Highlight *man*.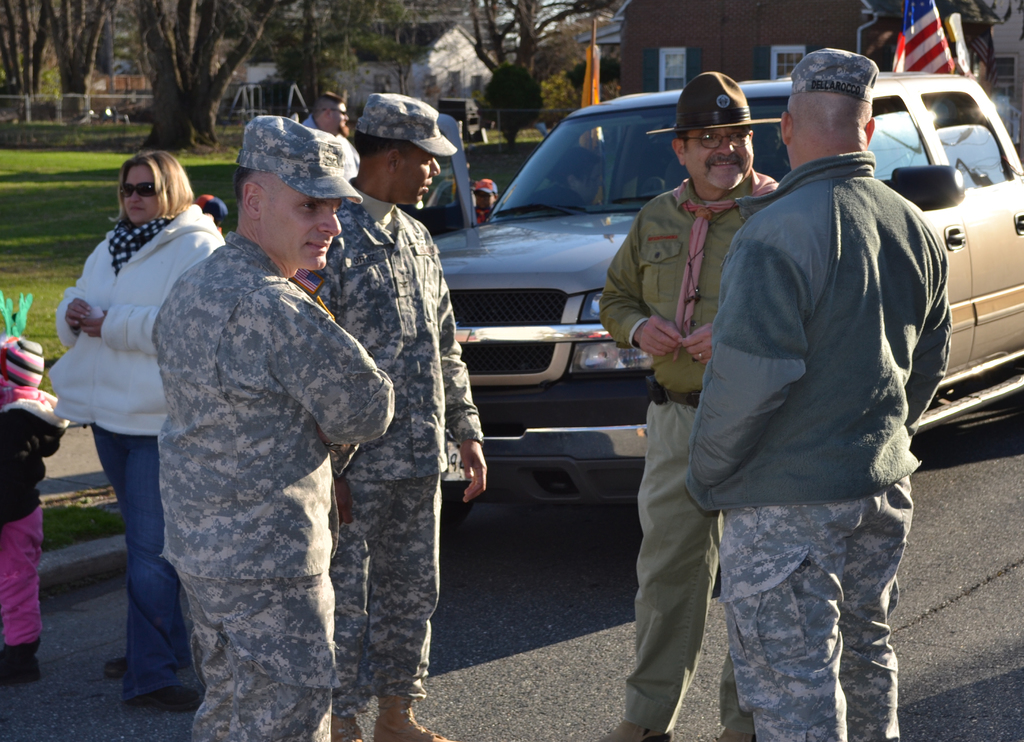
Highlighted region: bbox=(301, 93, 349, 138).
